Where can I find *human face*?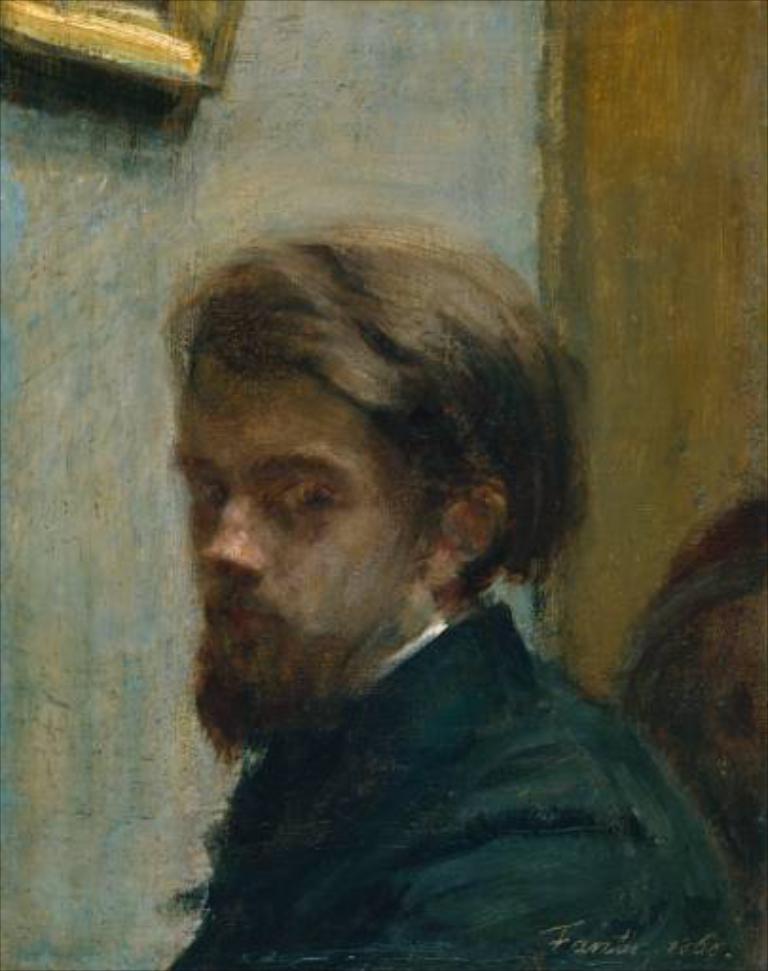
You can find it at x1=171, y1=353, x2=438, y2=690.
